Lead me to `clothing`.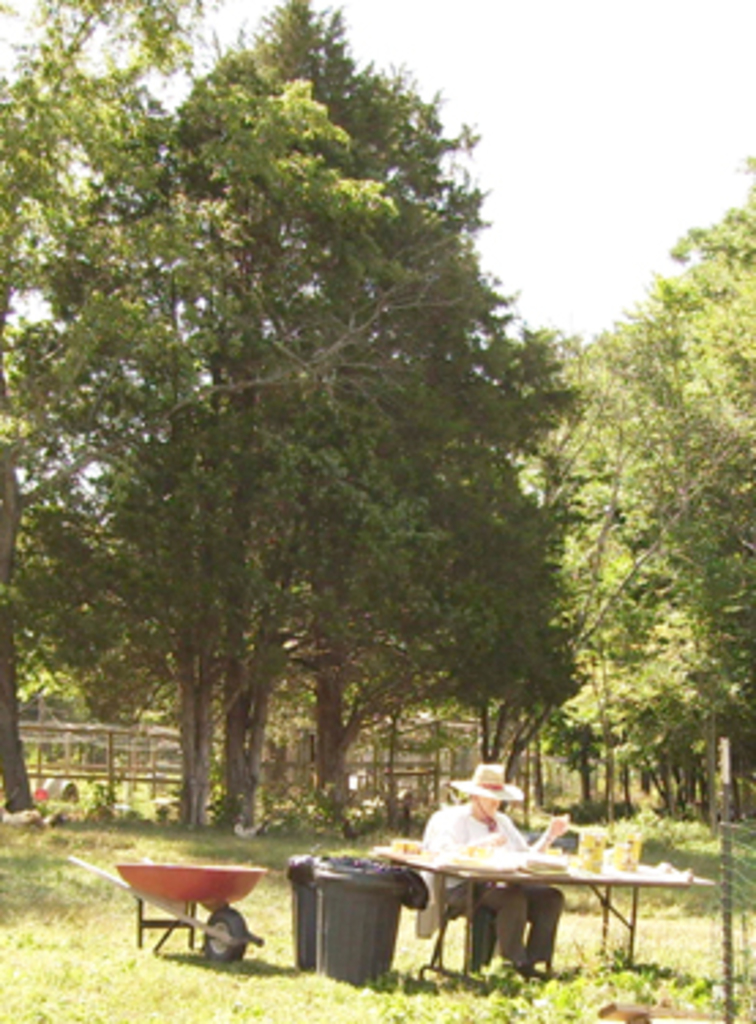
Lead to locate(428, 806, 565, 967).
